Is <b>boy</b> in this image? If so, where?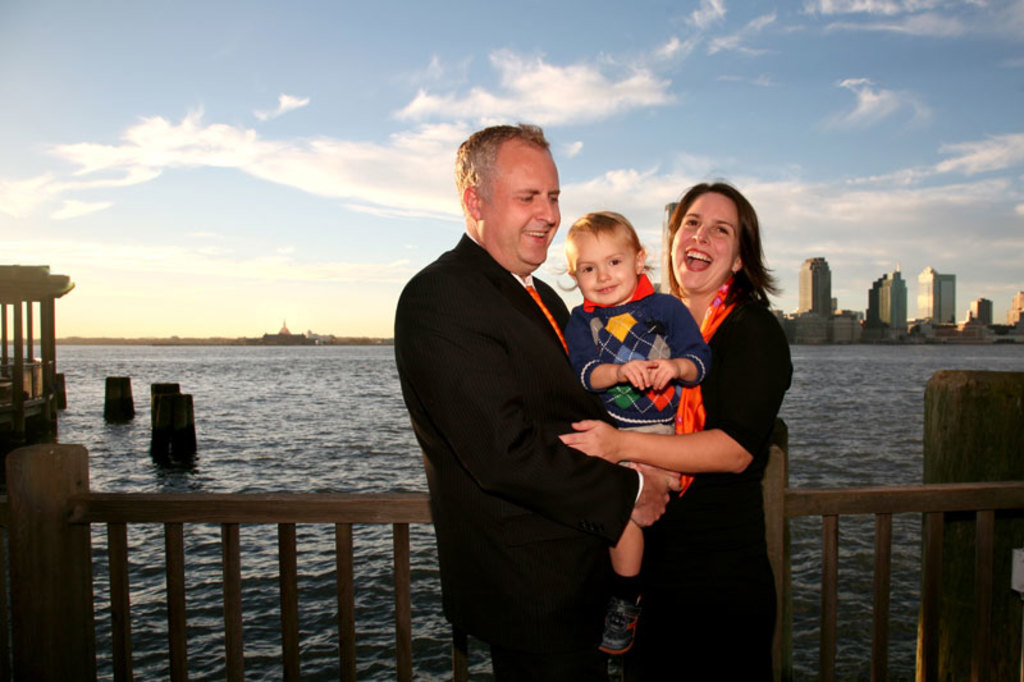
Yes, at [left=544, top=215, right=704, bottom=605].
